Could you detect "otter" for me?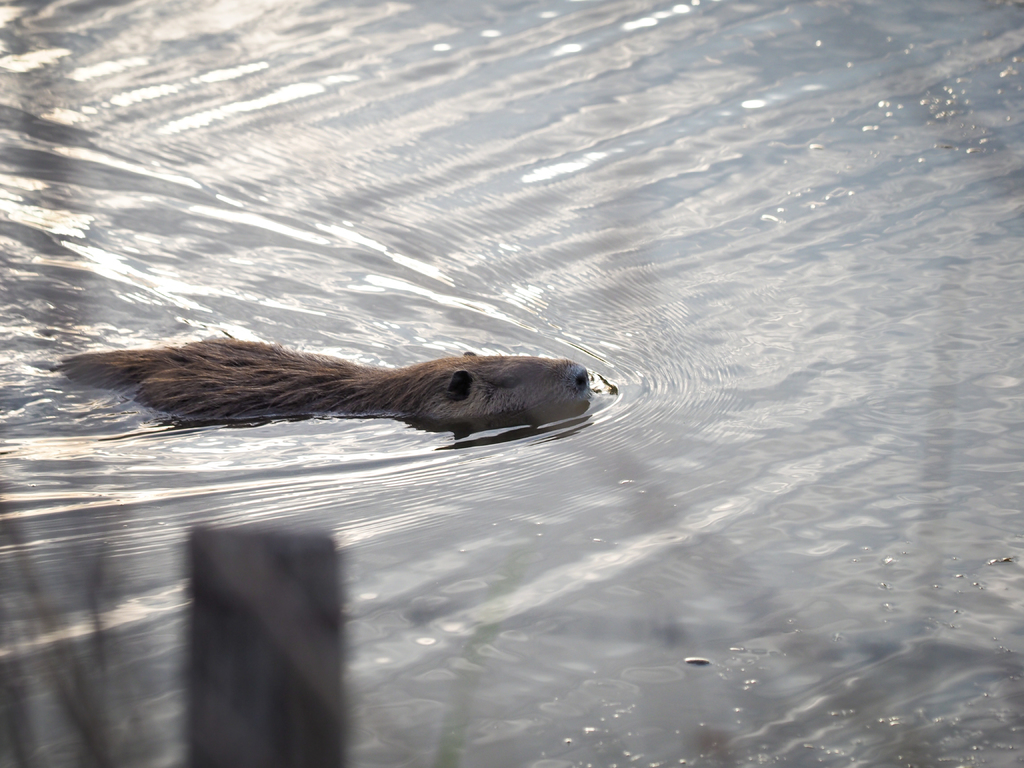
Detection result: {"left": 58, "top": 336, "right": 591, "bottom": 424}.
